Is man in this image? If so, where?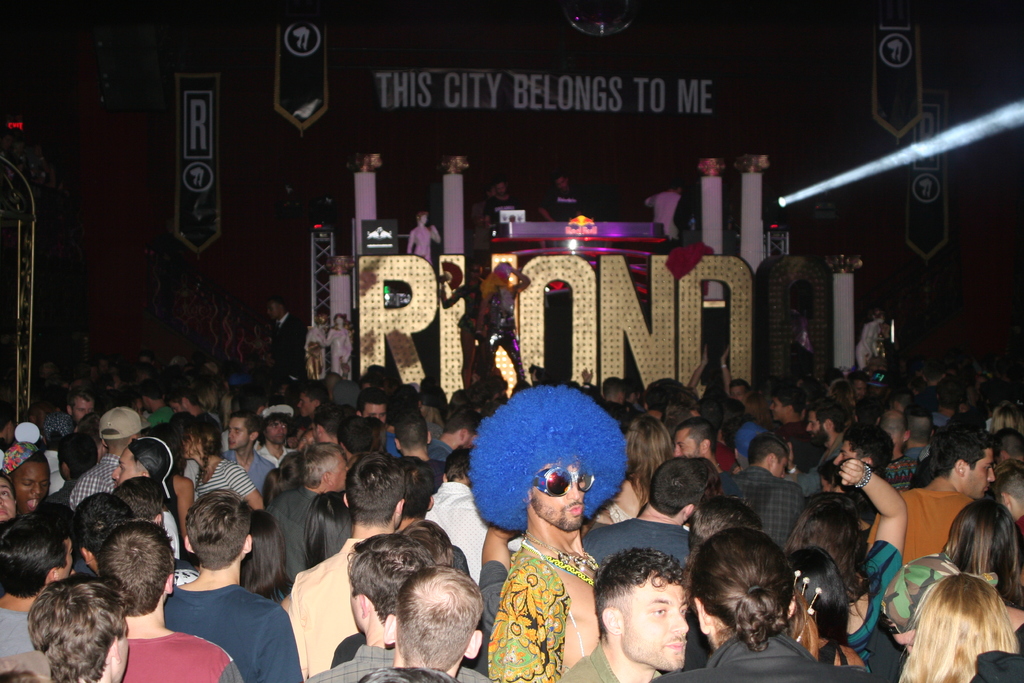
Yes, at select_region(538, 171, 584, 221).
